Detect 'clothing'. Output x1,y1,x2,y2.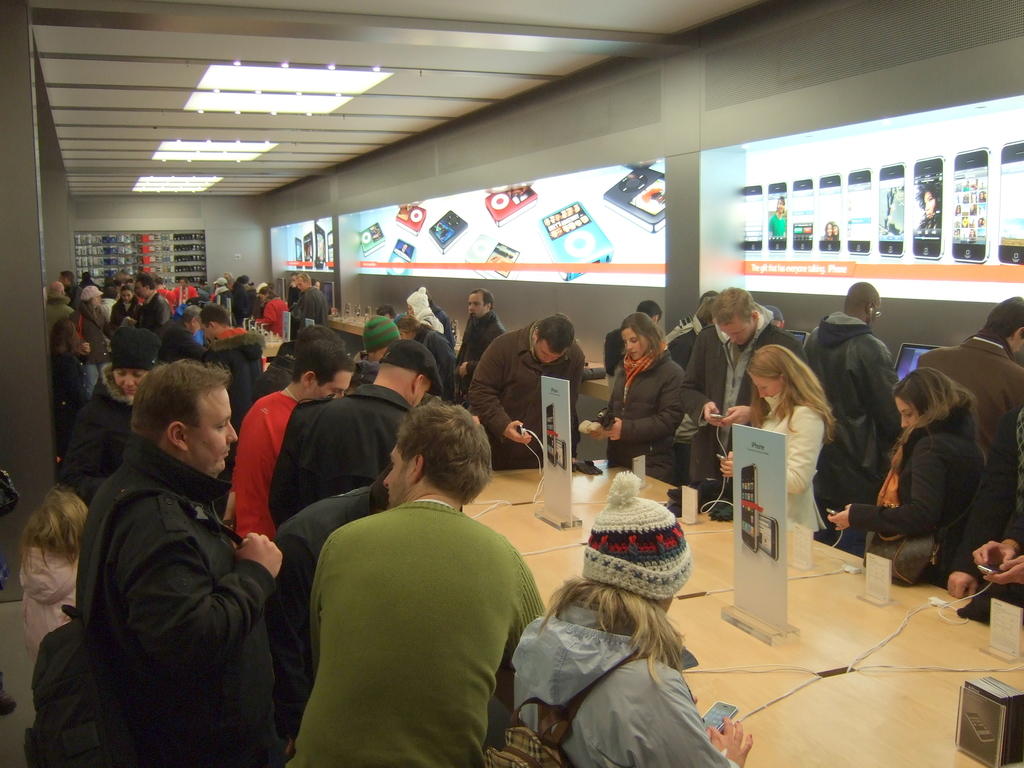
113,294,141,331.
